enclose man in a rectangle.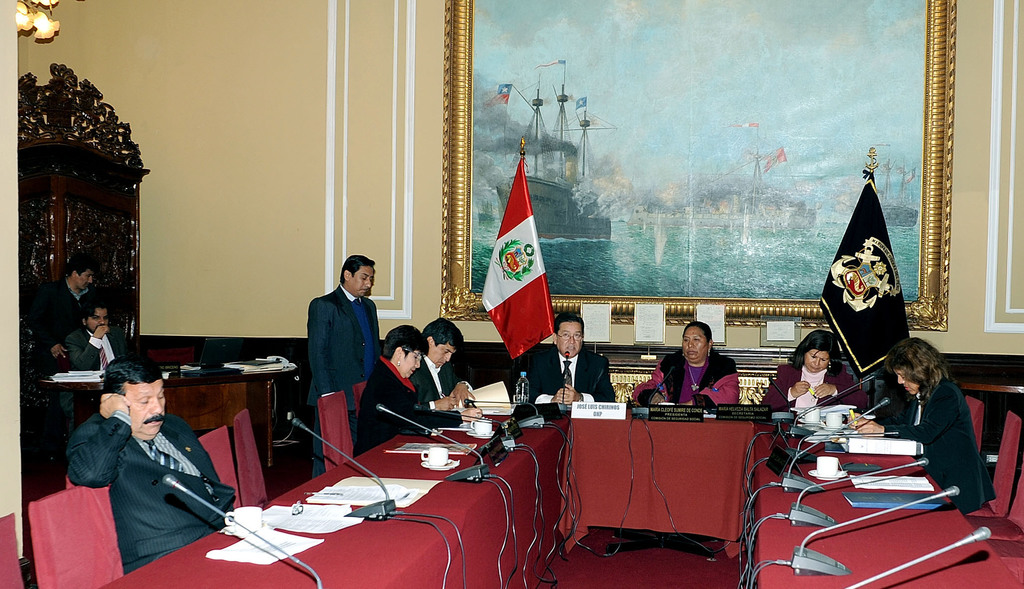
409,318,475,412.
